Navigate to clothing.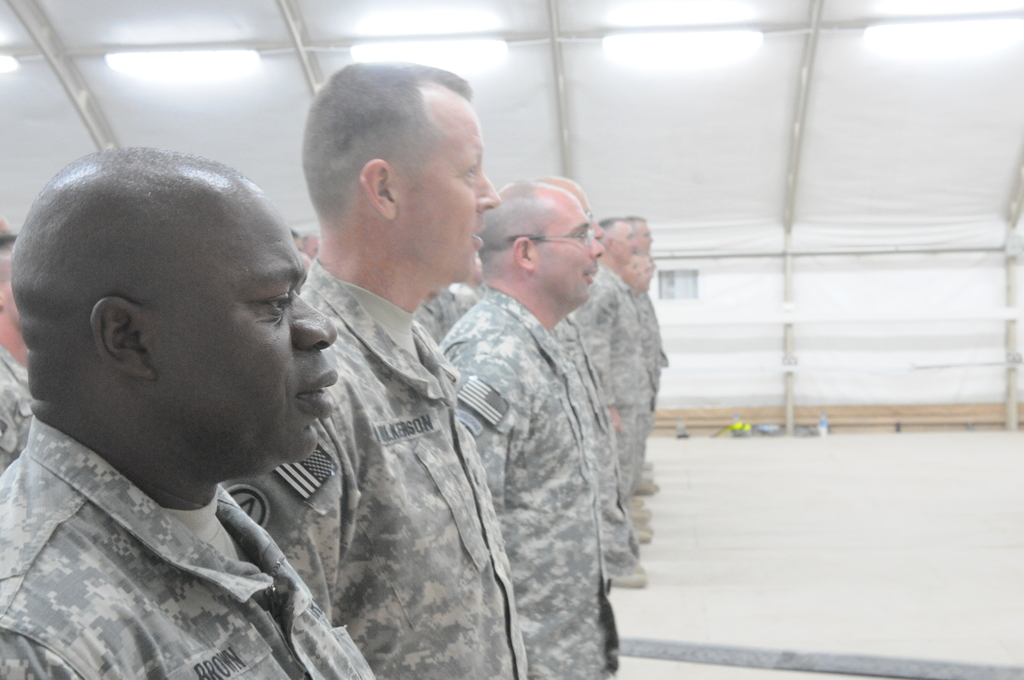
Navigation target: bbox=(0, 413, 372, 679).
